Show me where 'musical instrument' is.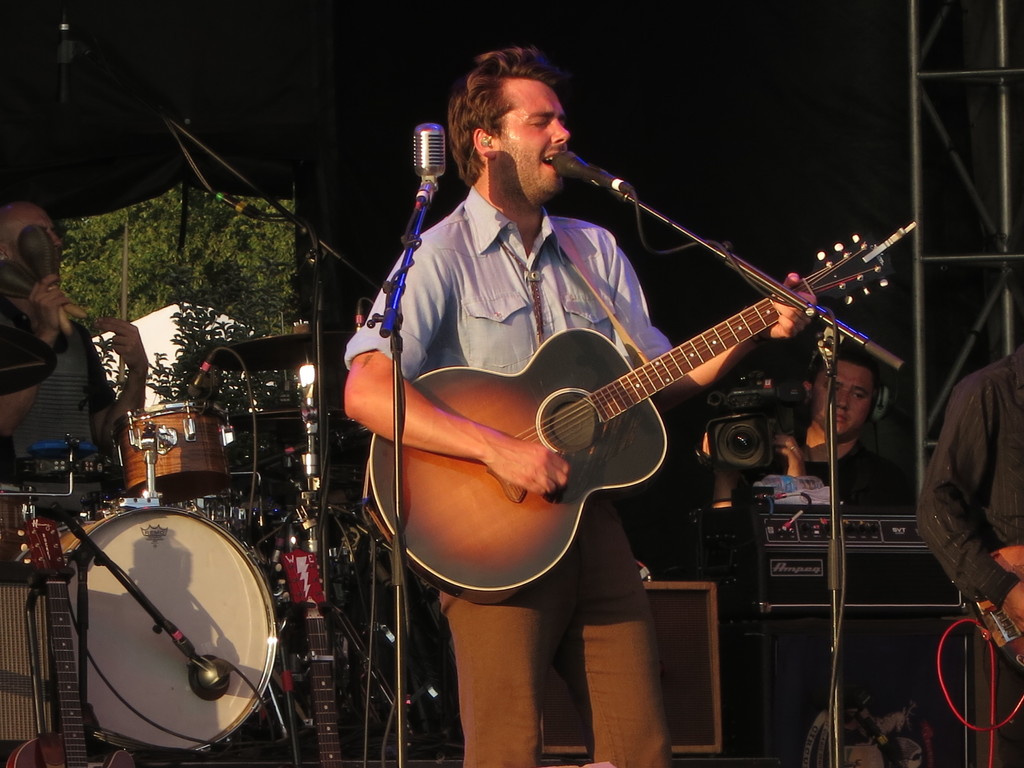
'musical instrument' is at 368:231:891:607.
